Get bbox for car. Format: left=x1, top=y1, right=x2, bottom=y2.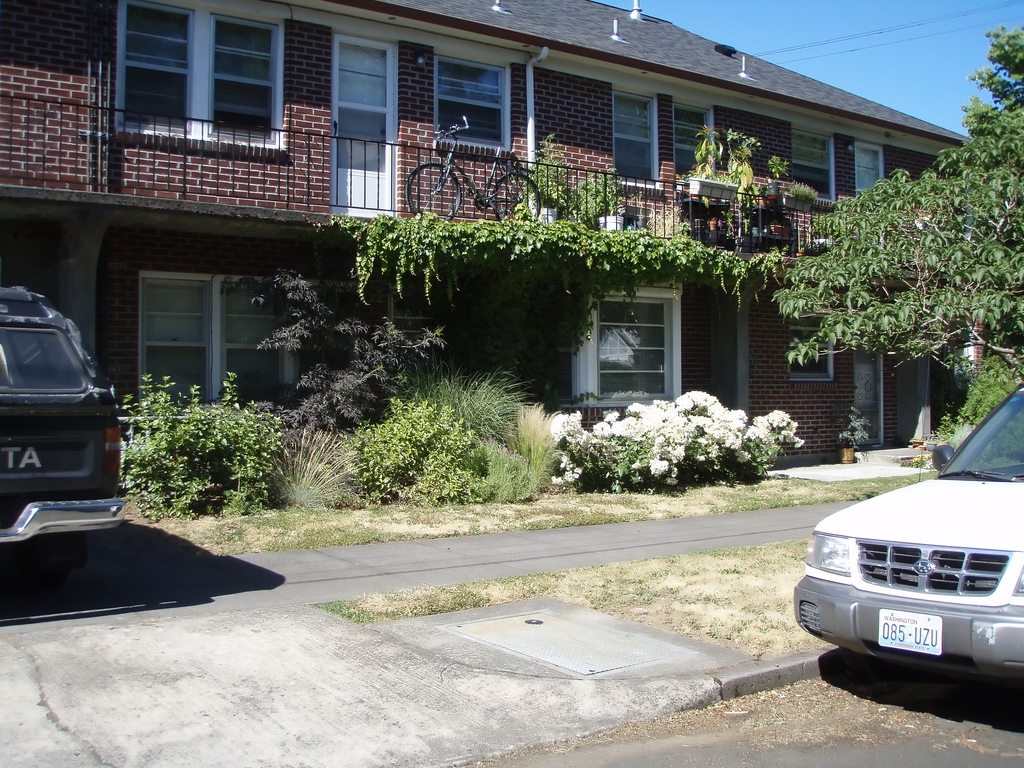
left=792, top=381, right=1023, bottom=680.
